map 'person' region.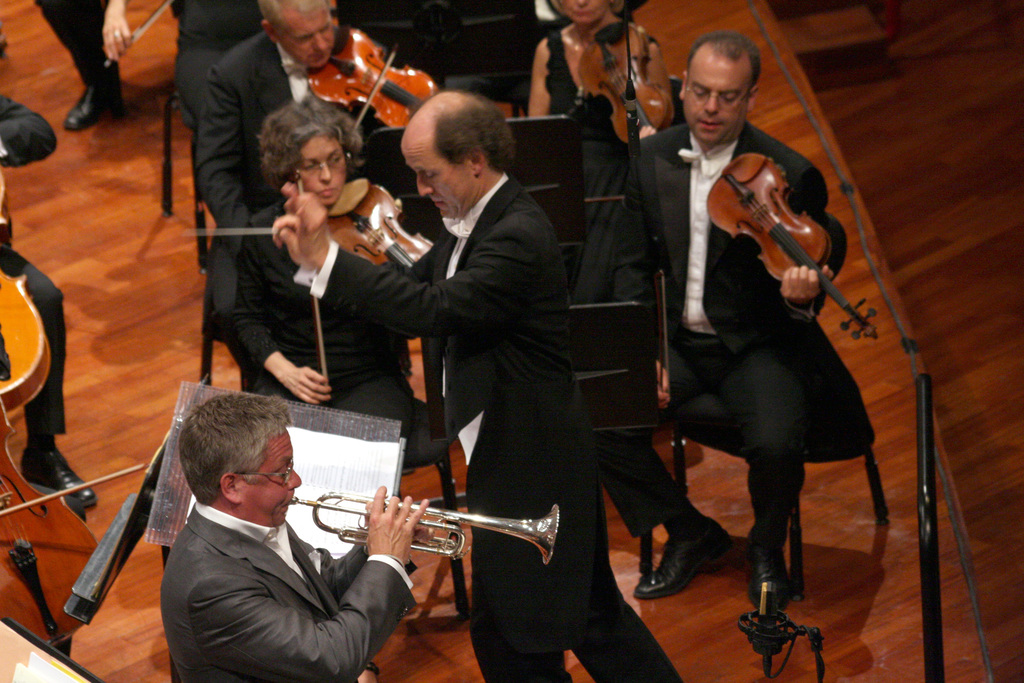
Mapped to l=200, t=88, r=413, b=434.
